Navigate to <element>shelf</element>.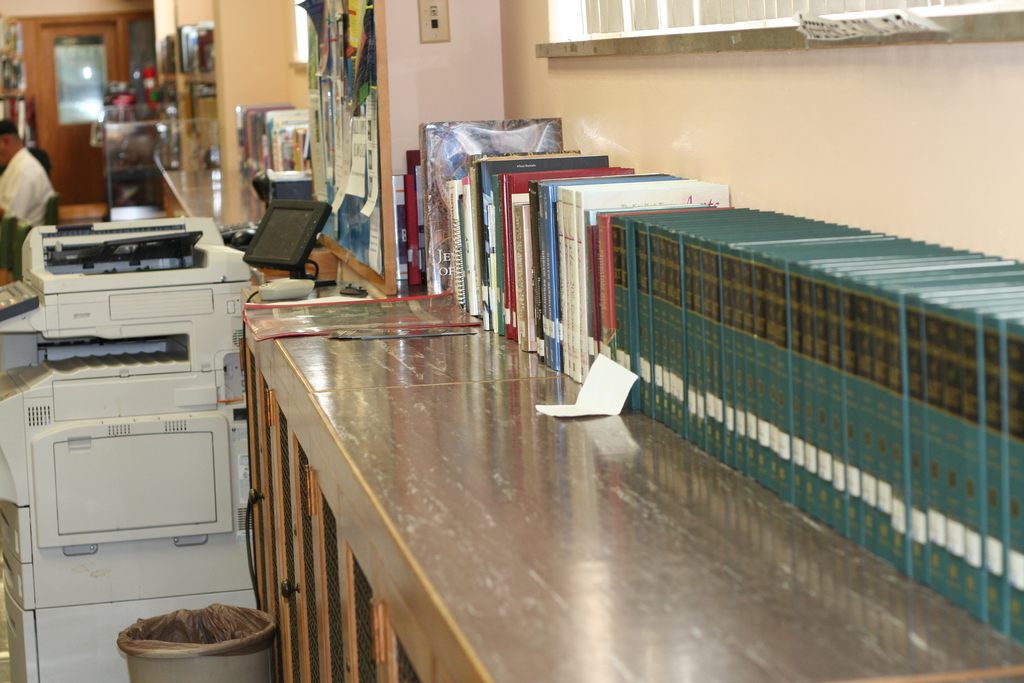
Navigation target: left=286, top=0, right=396, bottom=92.
